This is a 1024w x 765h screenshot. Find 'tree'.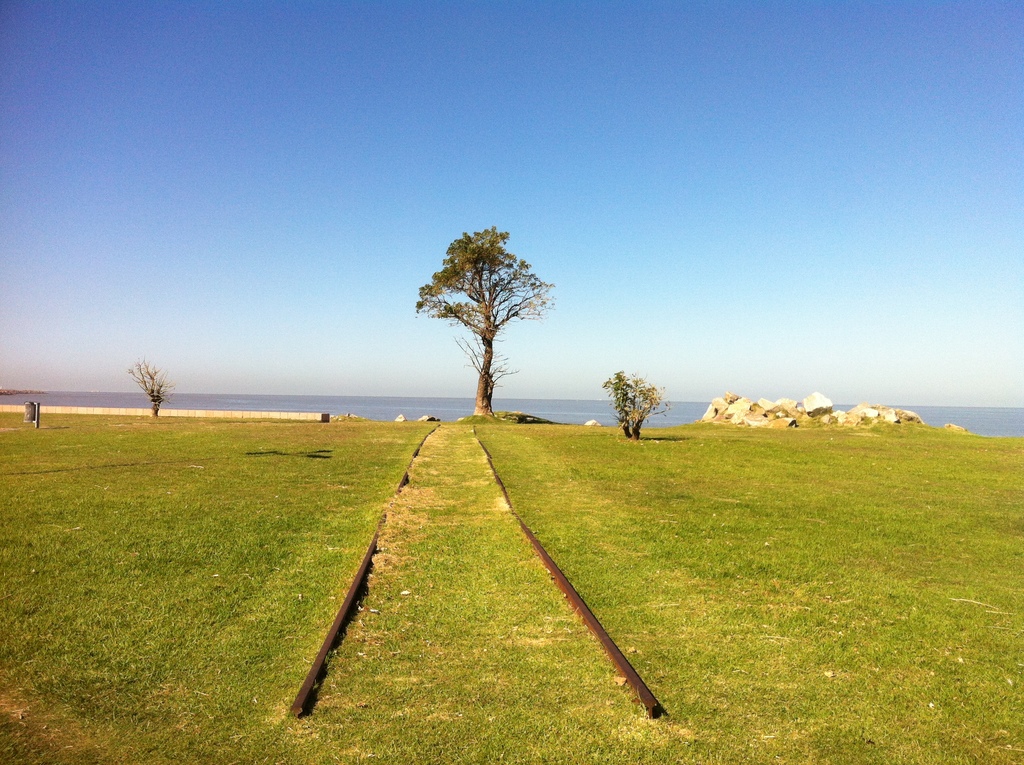
Bounding box: x1=122, y1=356, x2=175, y2=416.
